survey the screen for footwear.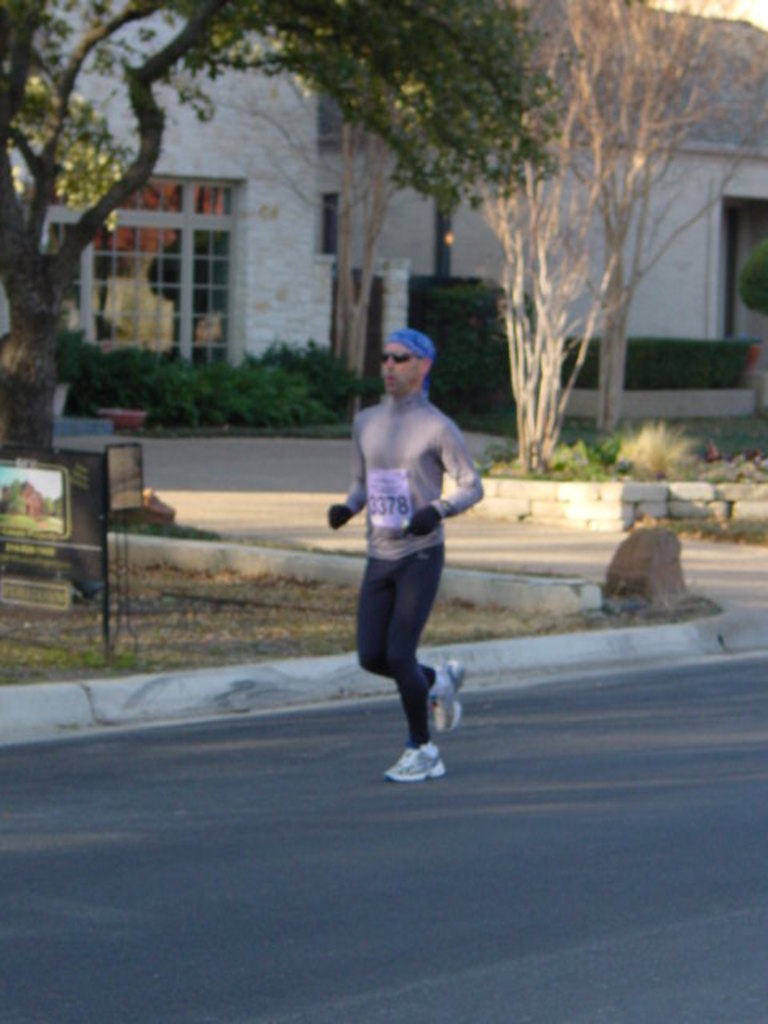
Survey found: [371,728,456,786].
